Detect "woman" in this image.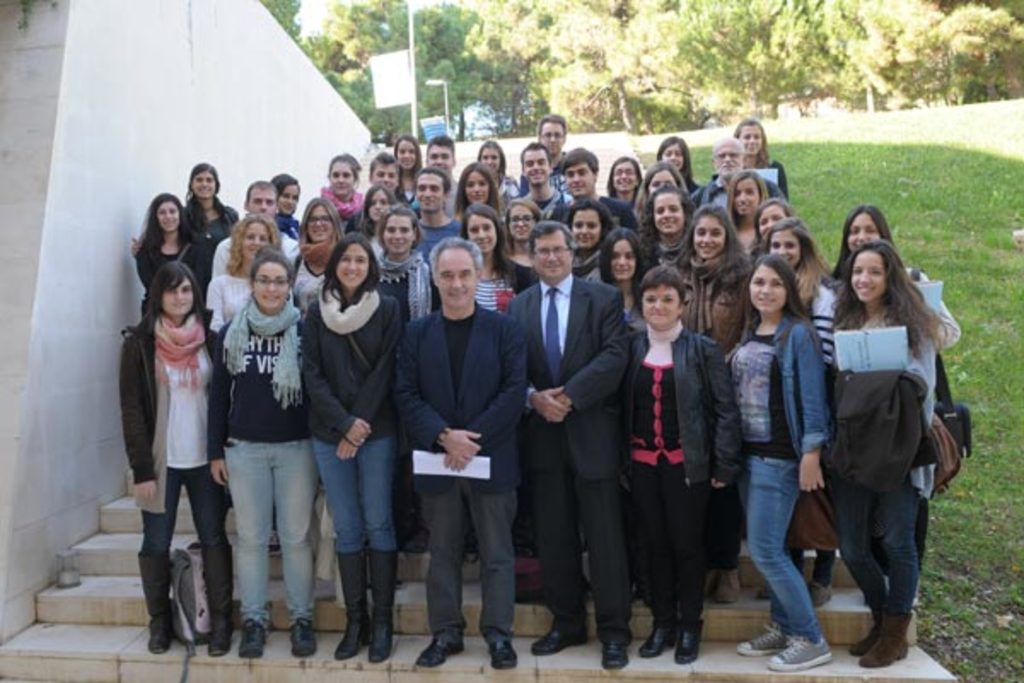
Detection: <box>753,217,847,603</box>.
